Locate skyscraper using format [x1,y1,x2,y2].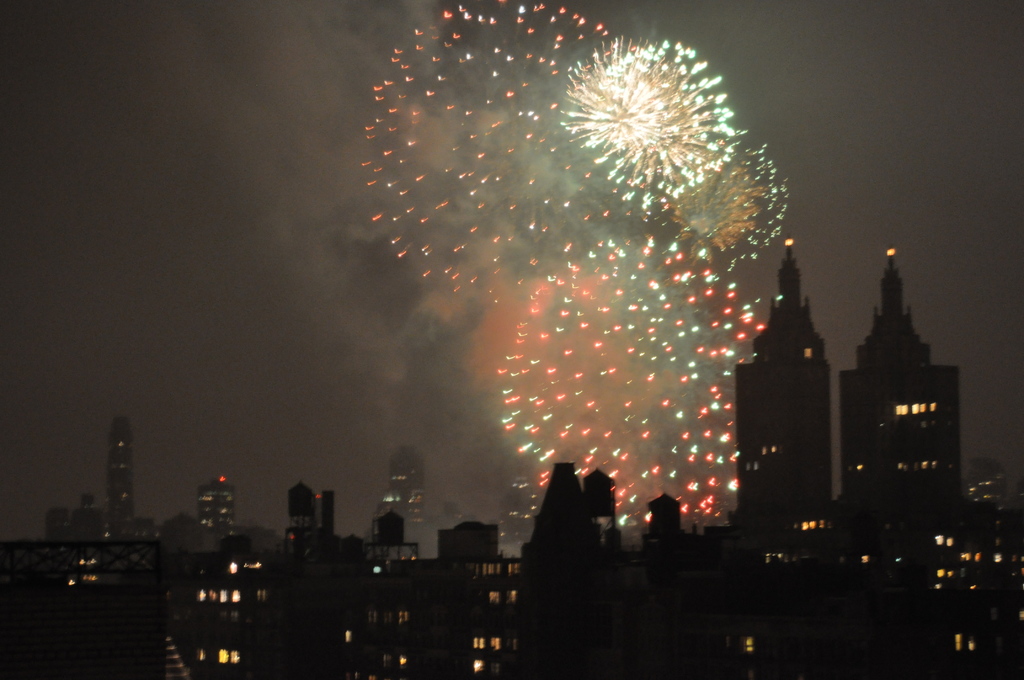
[729,228,825,524].
